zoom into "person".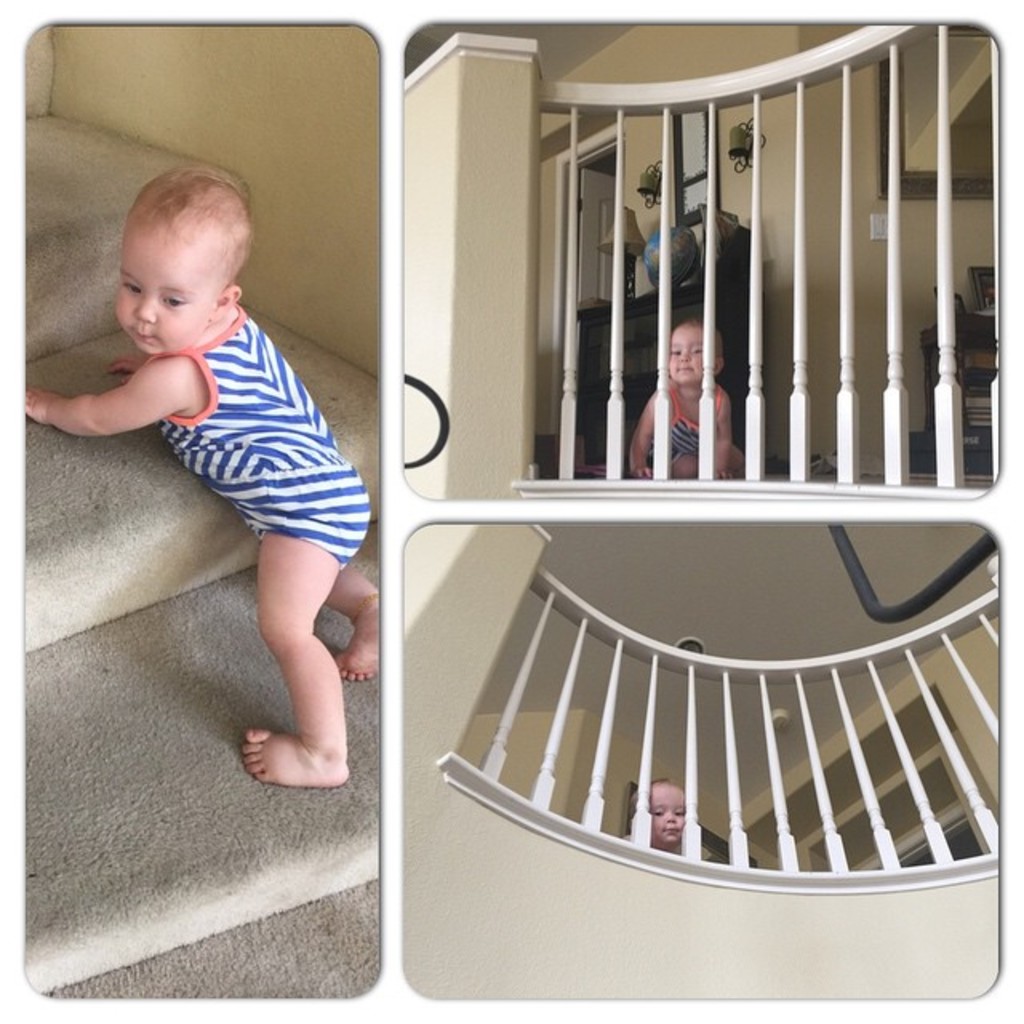
Zoom target: BBox(32, 165, 376, 794).
